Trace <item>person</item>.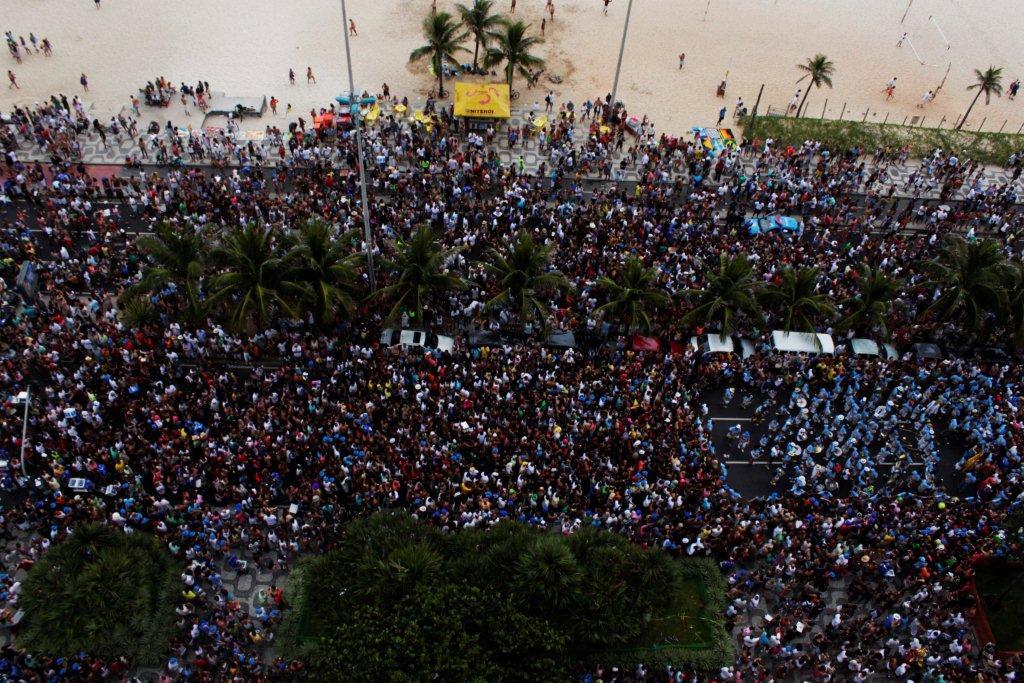
Traced to bbox=(602, 0, 608, 22).
